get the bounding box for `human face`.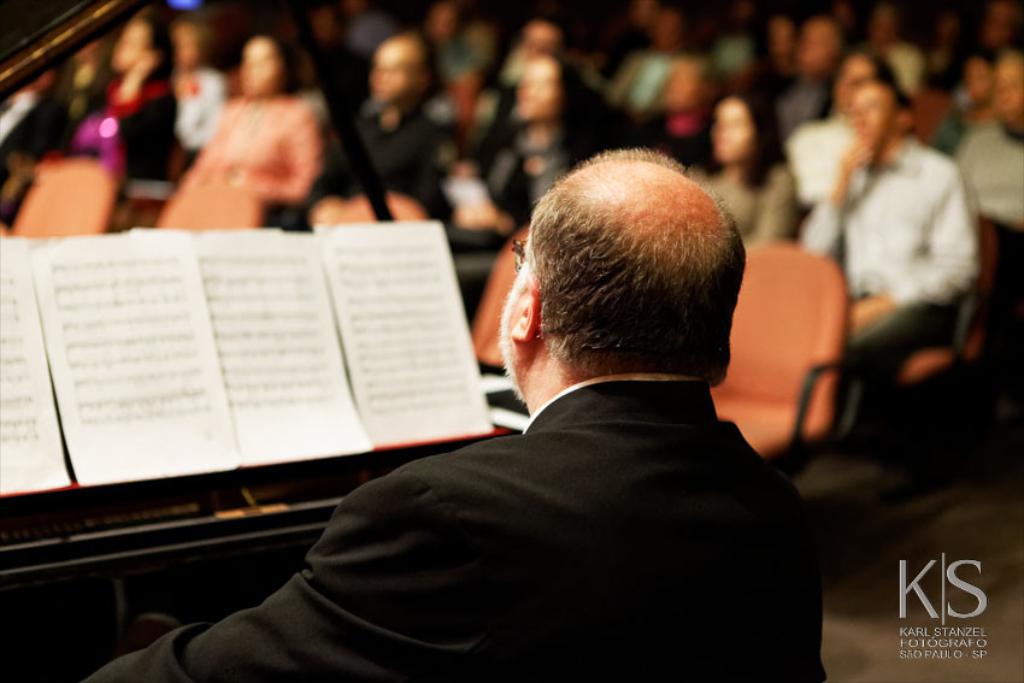
crop(516, 58, 558, 117).
